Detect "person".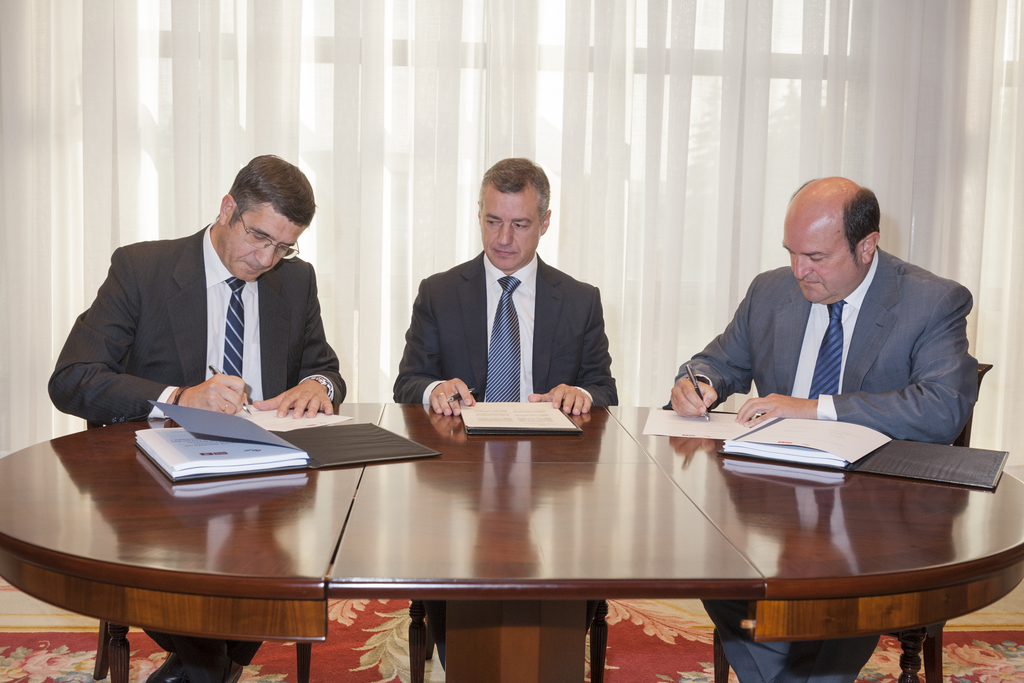
Detected at [689,156,977,482].
